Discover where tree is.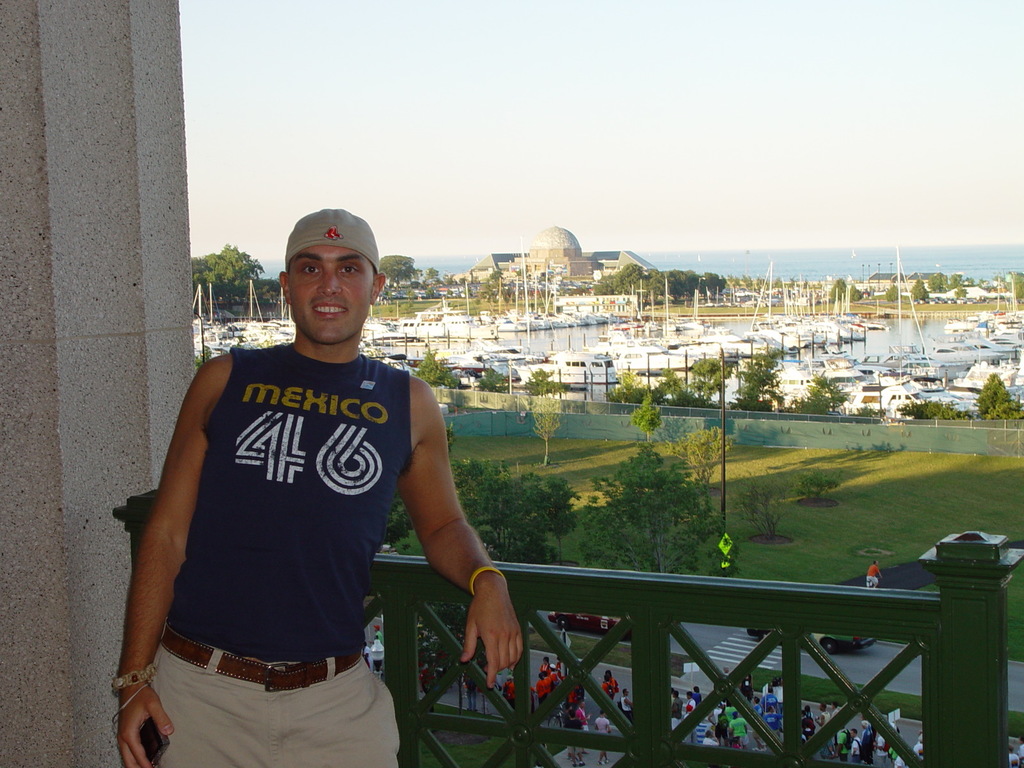
Discovered at bbox=(381, 426, 573, 569).
